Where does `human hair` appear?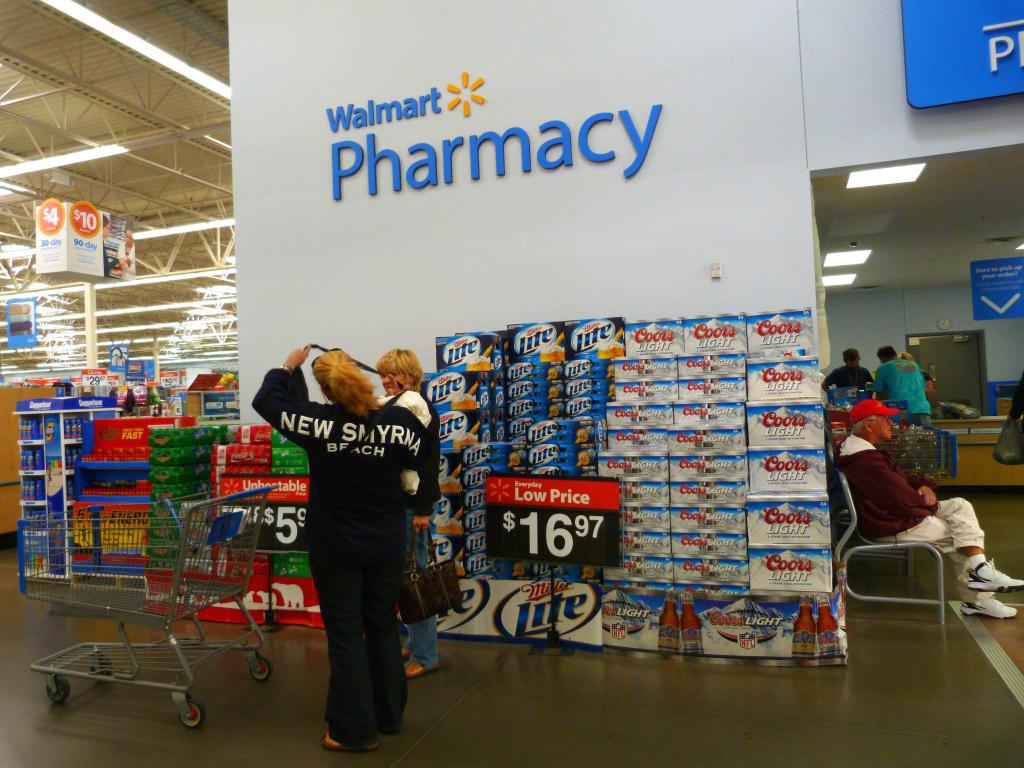
Appears at 899:349:912:360.
